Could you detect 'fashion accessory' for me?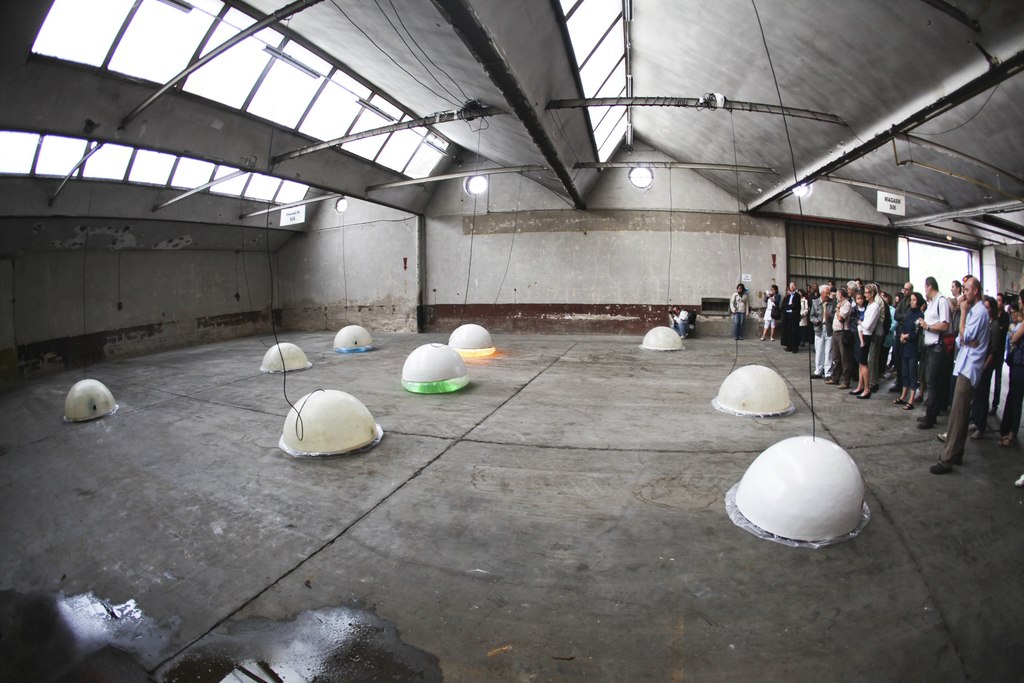
Detection result: rect(838, 384, 846, 388).
